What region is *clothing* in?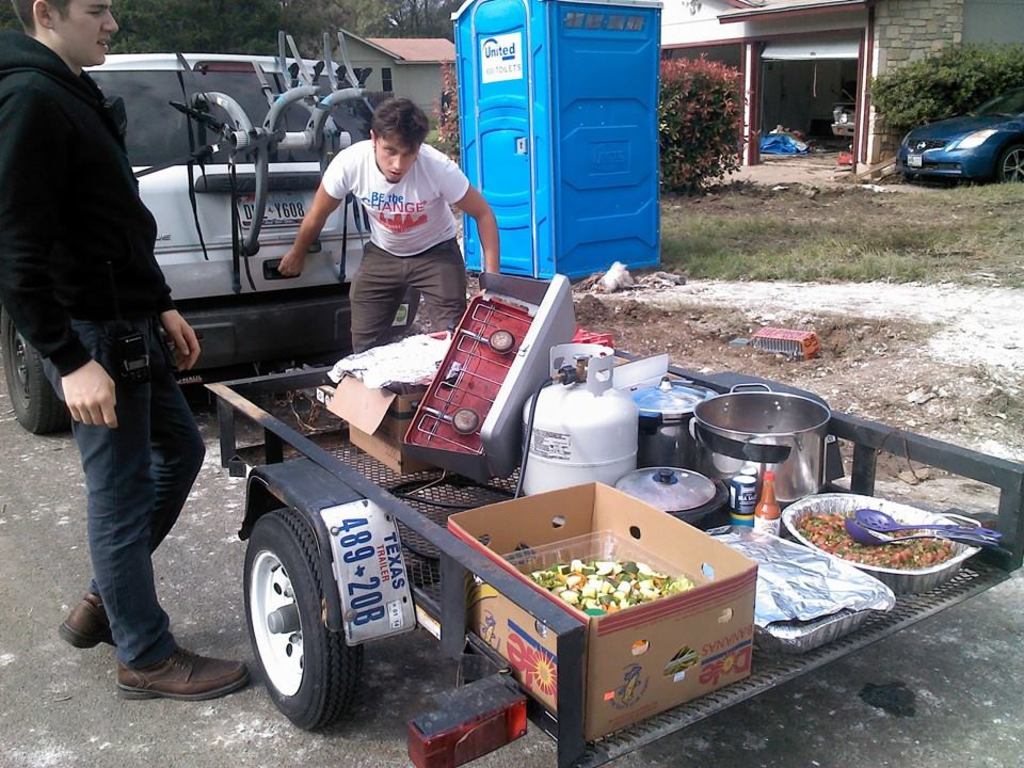
Rect(302, 117, 477, 327).
